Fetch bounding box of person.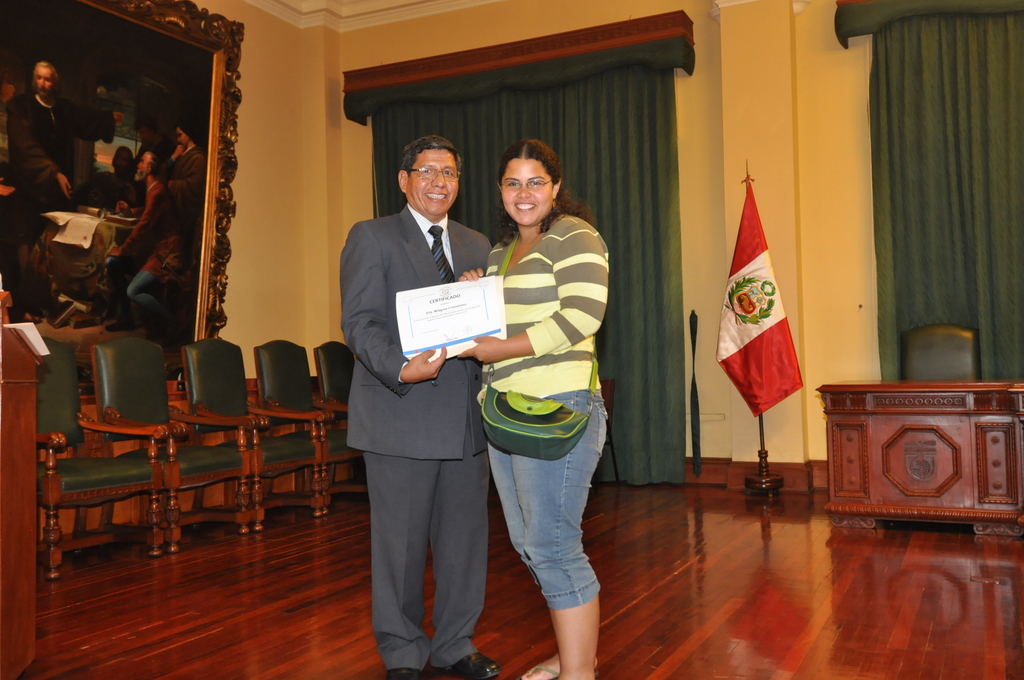
Bbox: left=456, top=142, right=600, bottom=679.
